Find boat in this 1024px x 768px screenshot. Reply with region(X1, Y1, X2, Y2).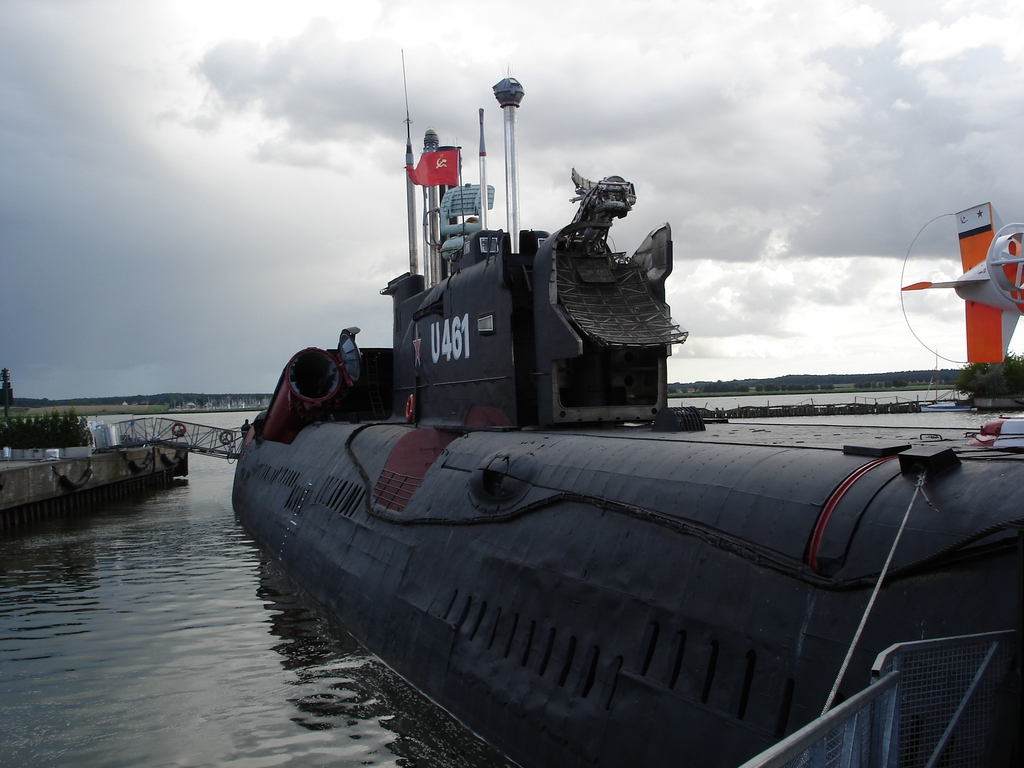
region(232, 46, 1021, 767).
